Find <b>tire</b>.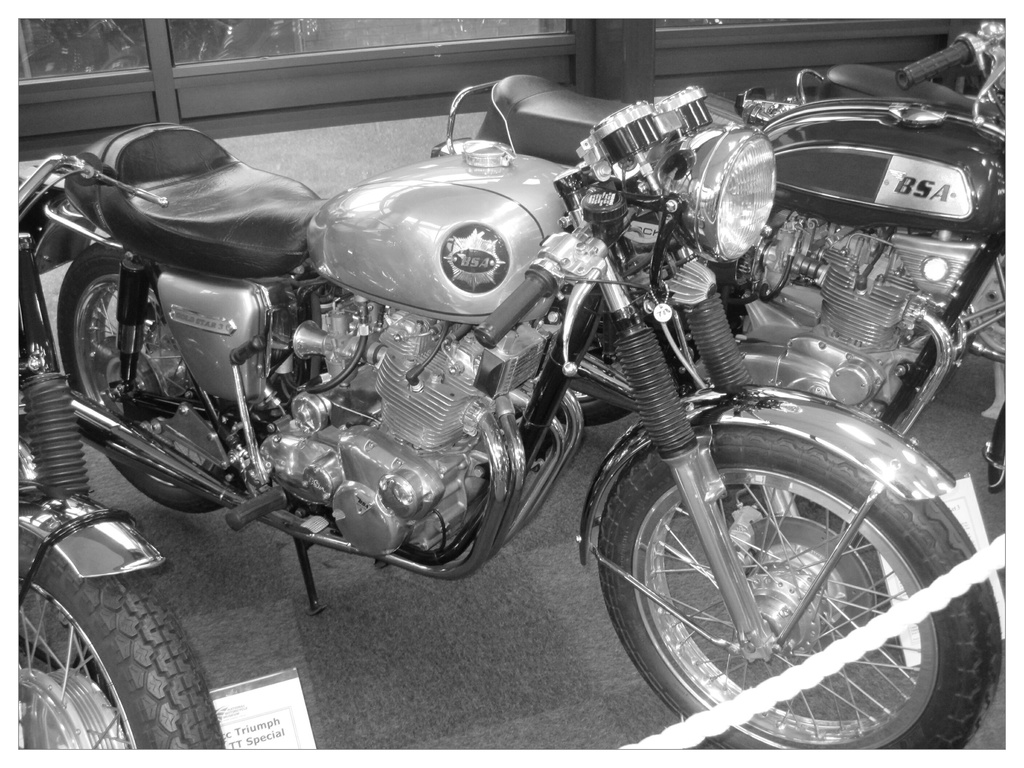
select_region(544, 373, 635, 425).
